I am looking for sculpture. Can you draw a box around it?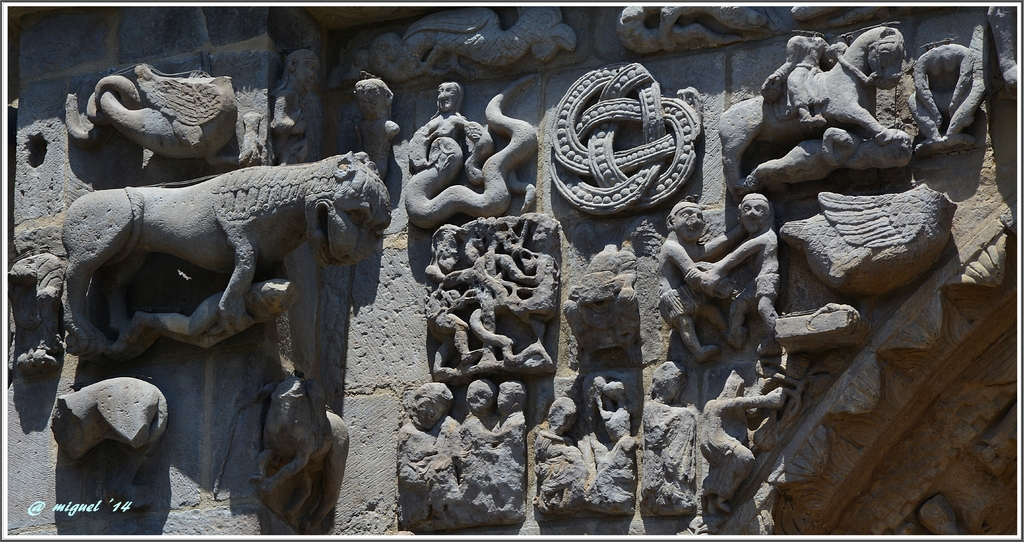
Sure, the bounding box is 648 186 789 363.
